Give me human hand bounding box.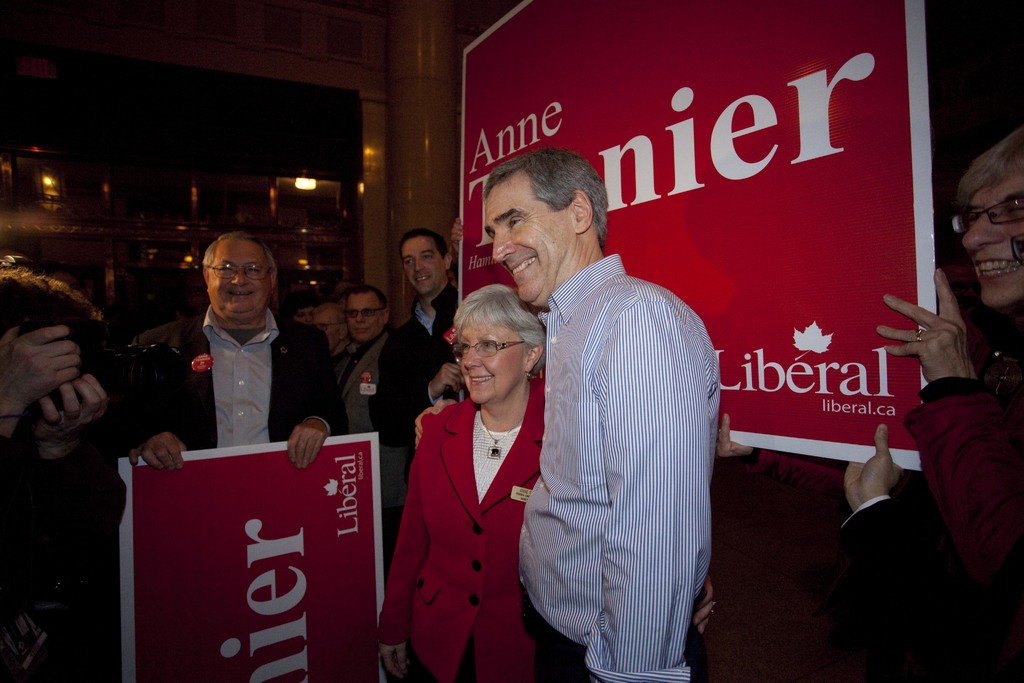
box=[876, 267, 981, 384].
